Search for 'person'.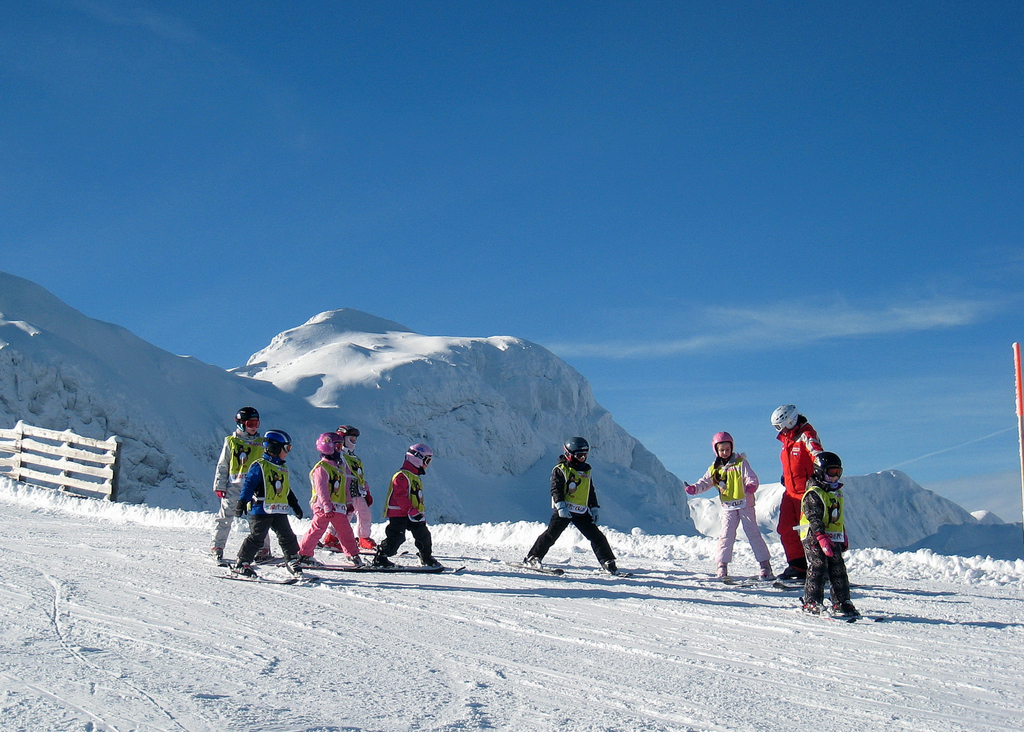
Found at (525, 434, 623, 573).
